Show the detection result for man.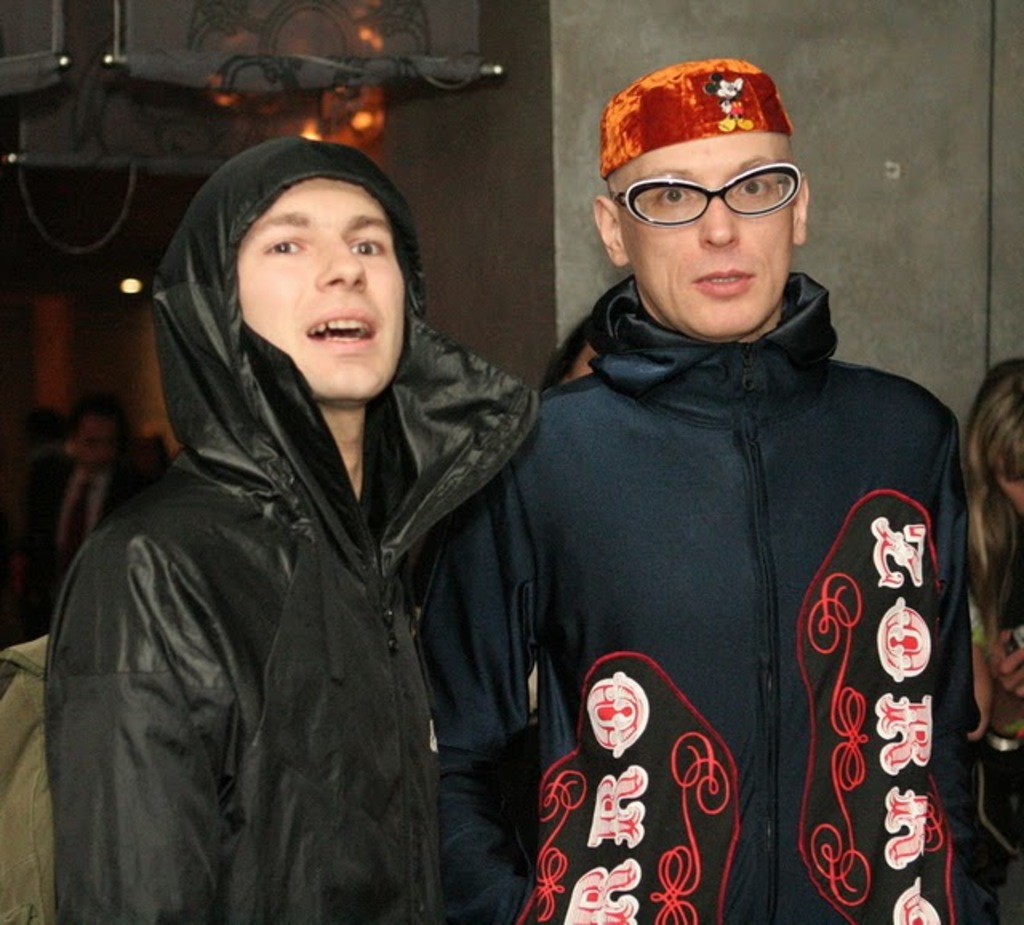
BBox(413, 58, 979, 923).
